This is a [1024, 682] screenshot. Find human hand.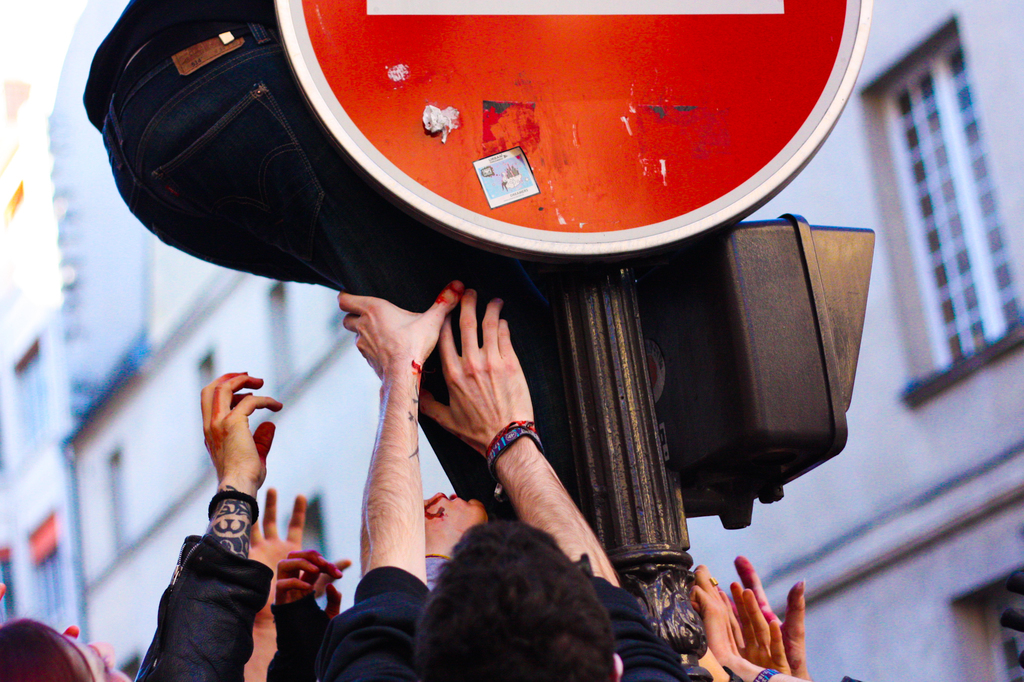
Bounding box: <region>694, 644, 734, 681</region>.
